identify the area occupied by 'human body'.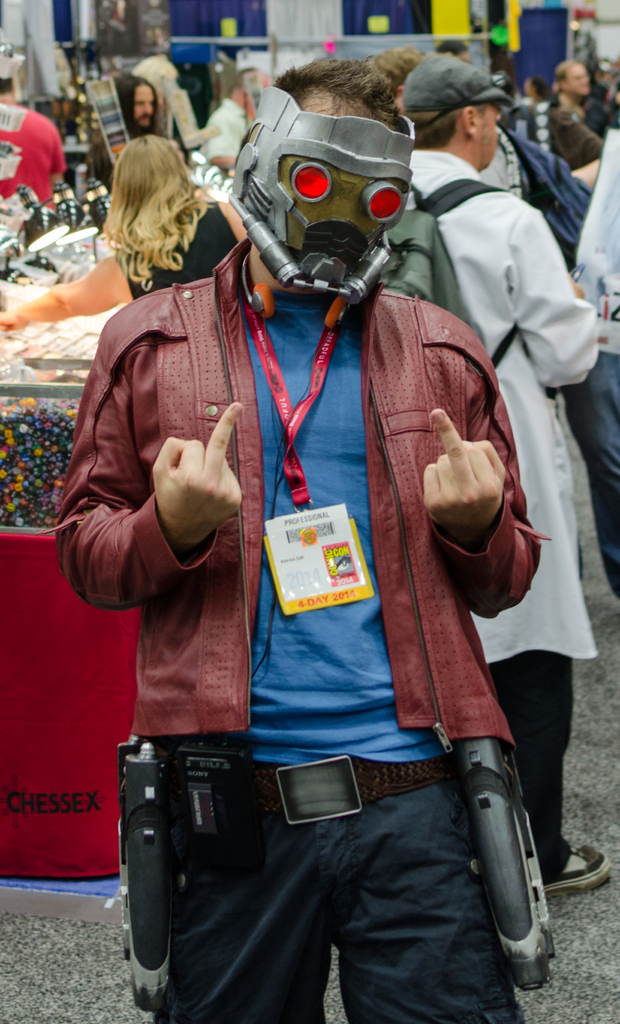
Area: 397 60 619 904.
